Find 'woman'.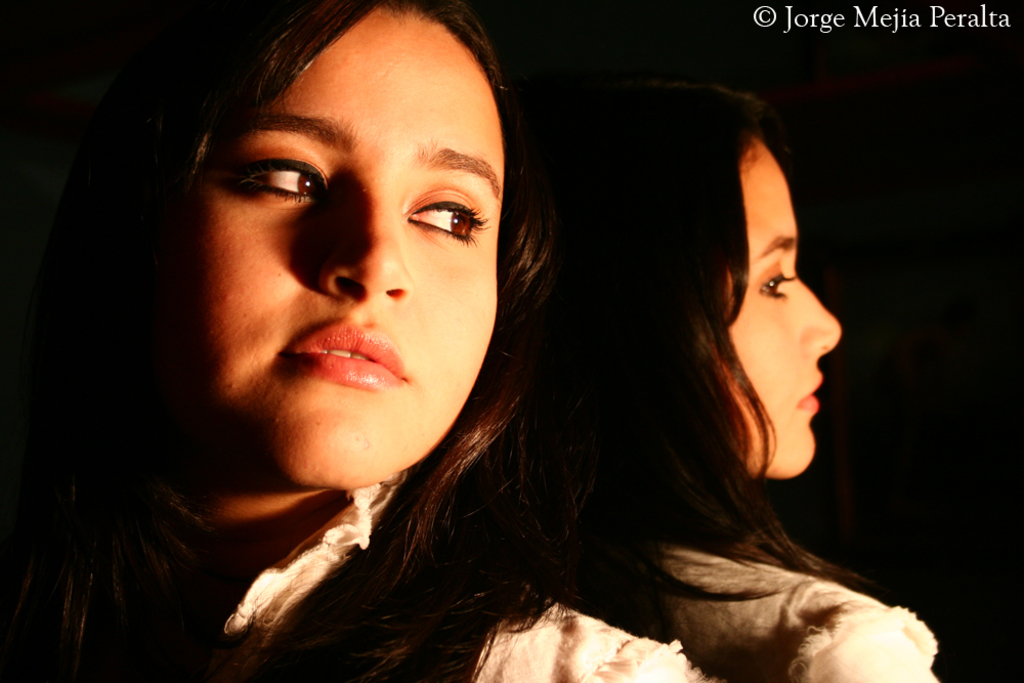
(1,0,705,682).
